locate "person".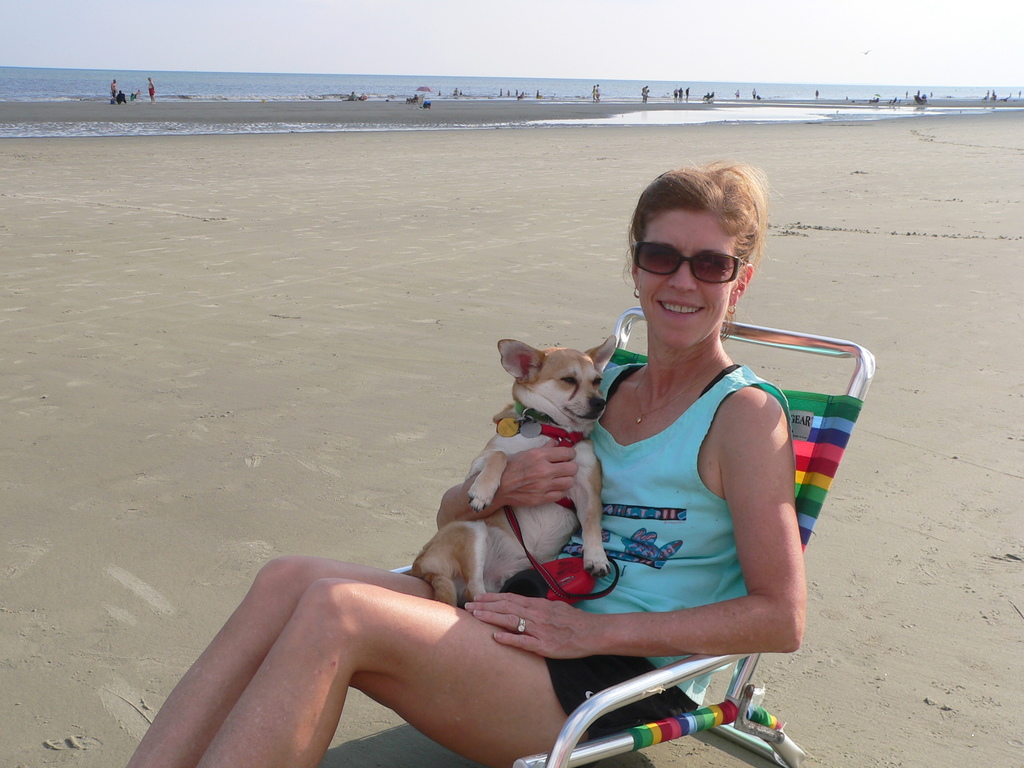
Bounding box: x1=118 y1=89 x2=126 y2=104.
